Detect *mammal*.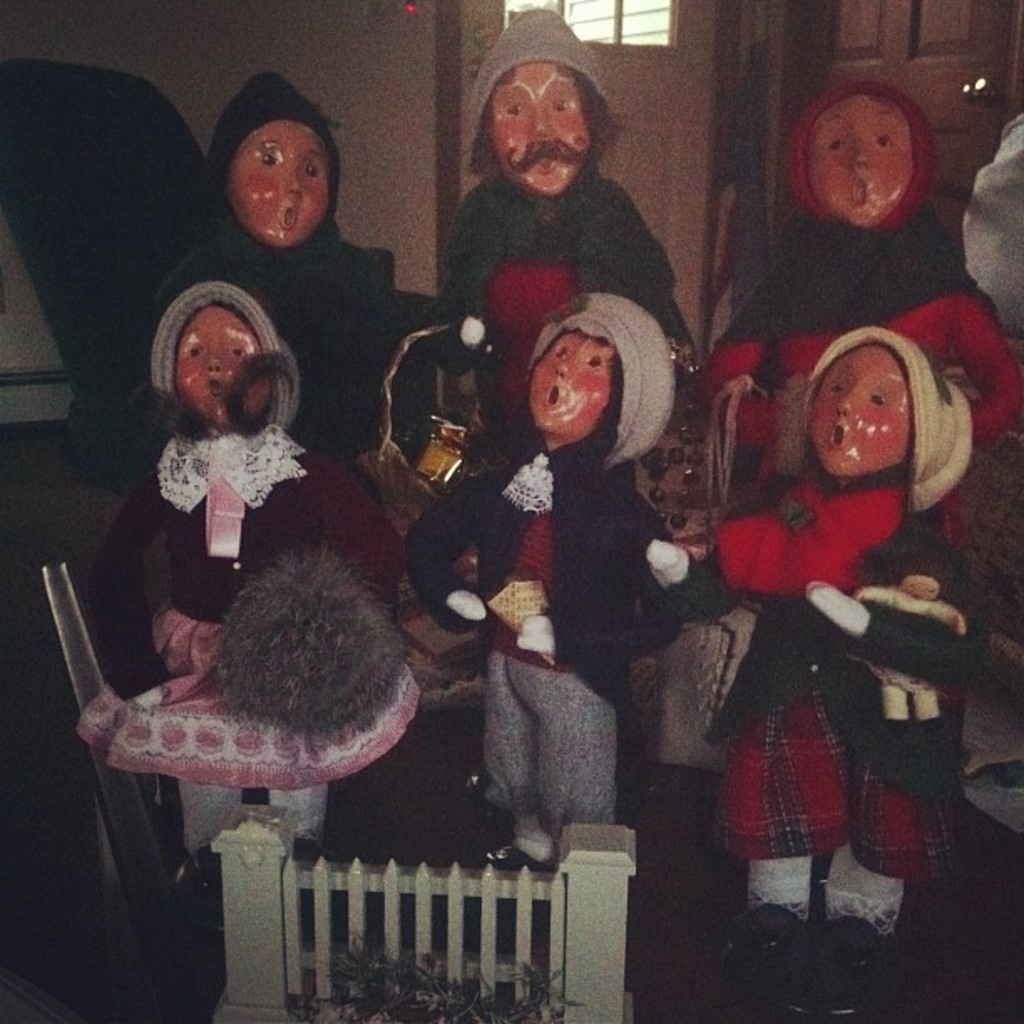
Detected at {"left": 57, "top": 54, "right": 438, "bottom": 584}.
